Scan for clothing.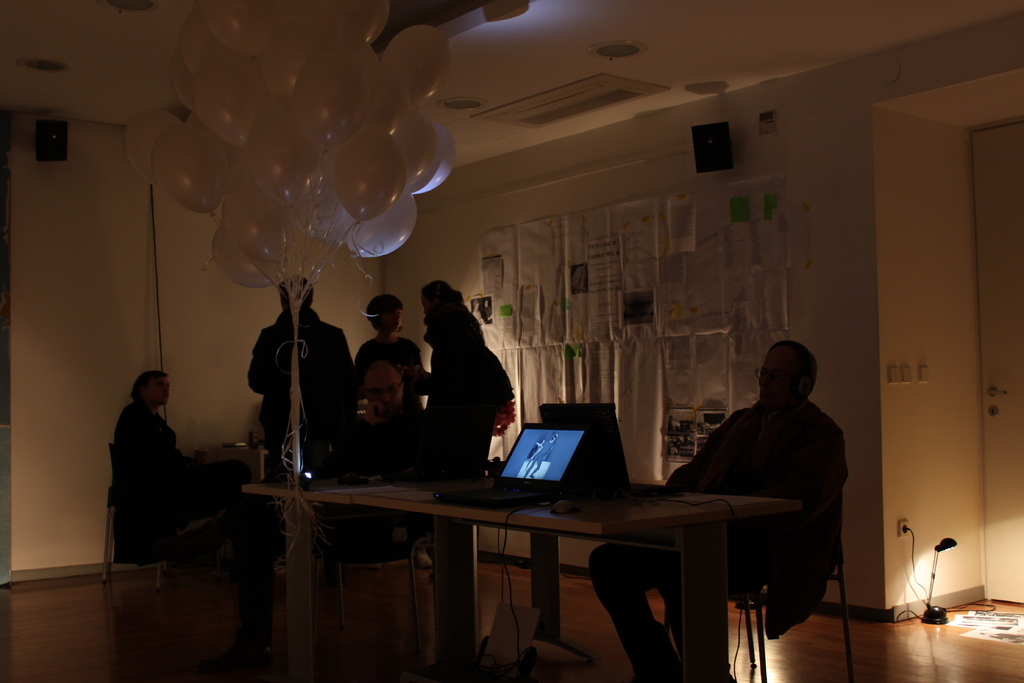
Scan result: 340, 327, 419, 483.
